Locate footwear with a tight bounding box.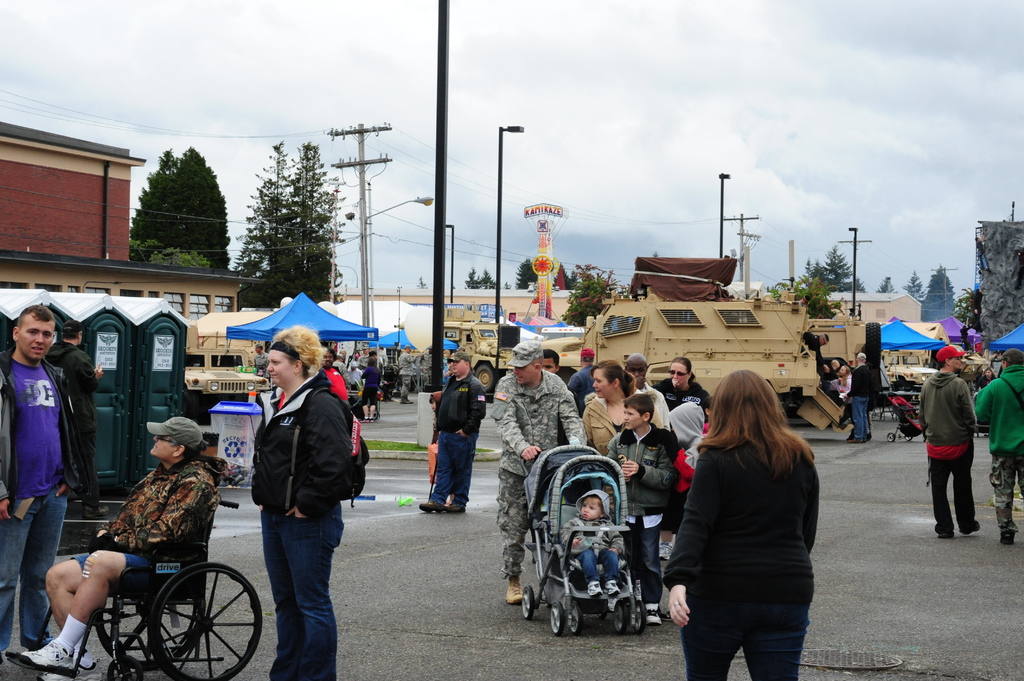
bbox(399, 396, 408, 403).
